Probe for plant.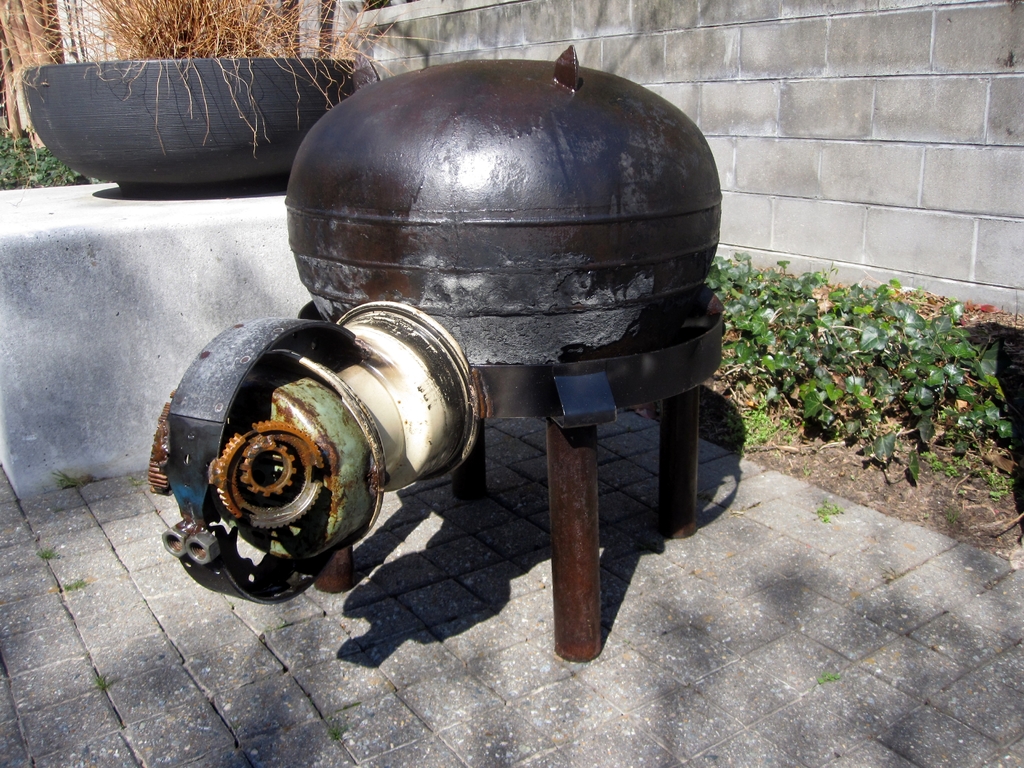
Probe result: [left=77, top=646, right=122, bottom=701].
